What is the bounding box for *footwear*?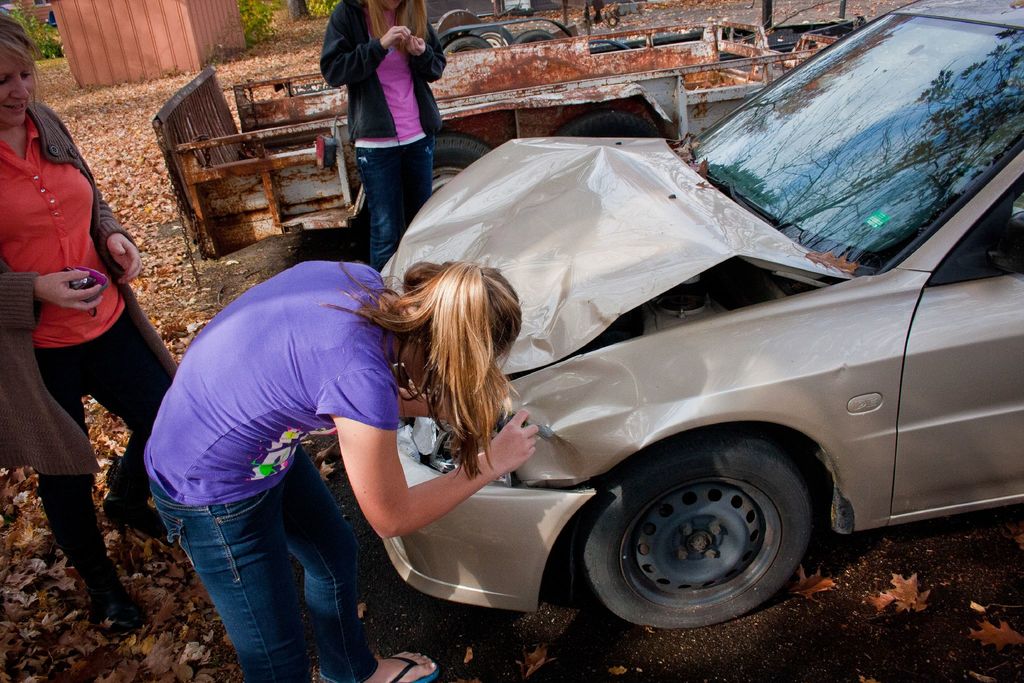
crop(100, 493, 168, 541).
